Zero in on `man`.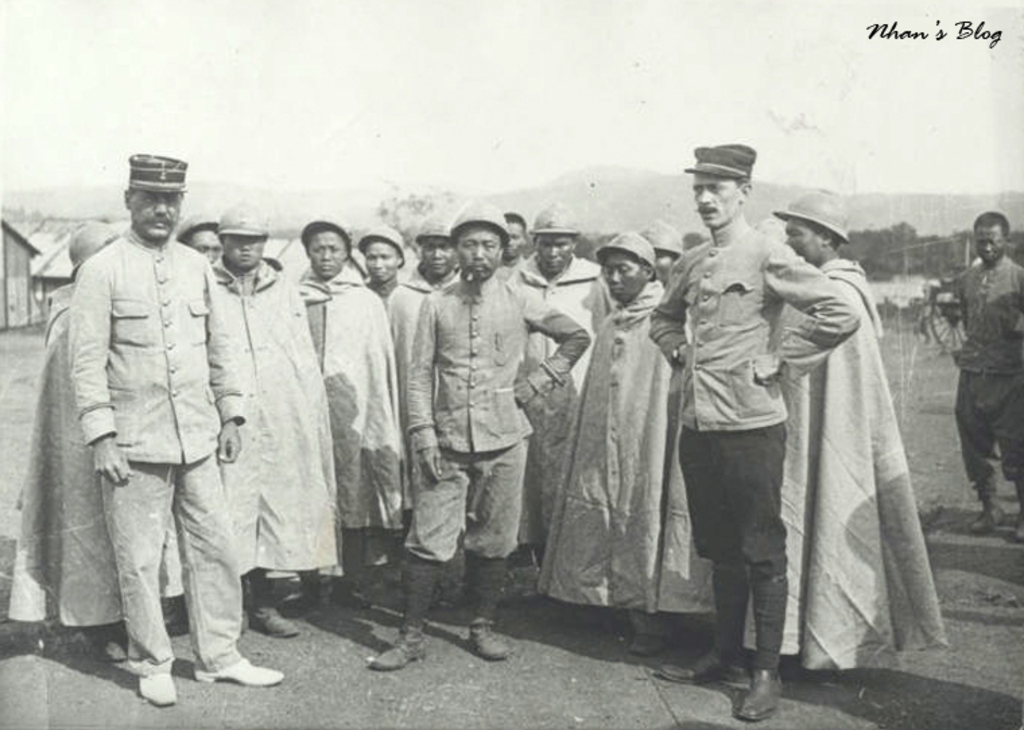
Zeroed in: (728,189,951,656).
